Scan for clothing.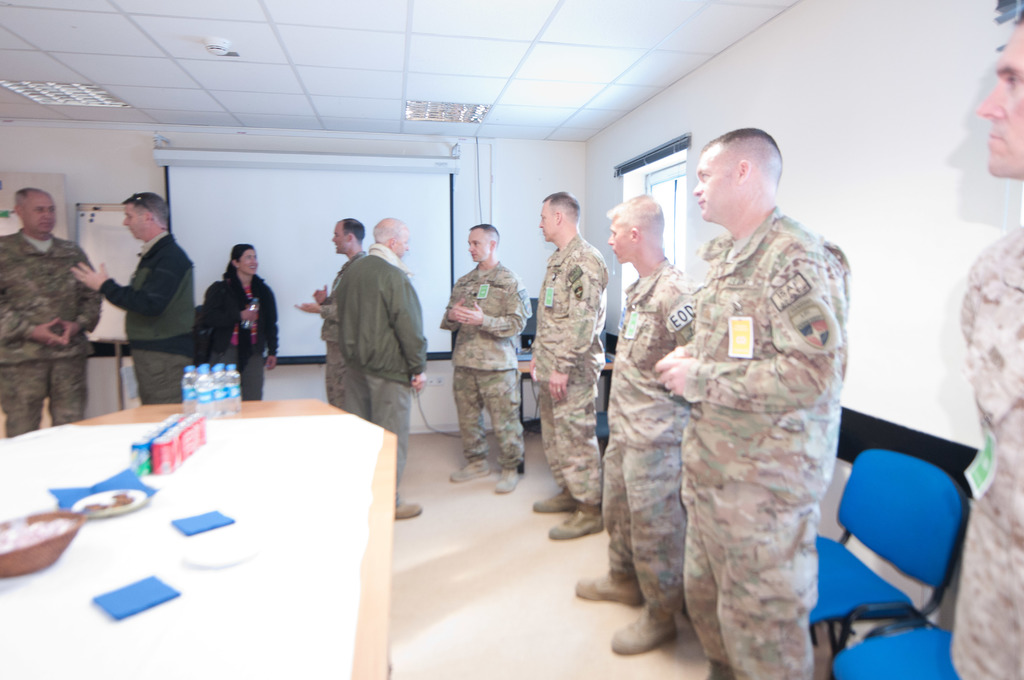
Scan result: 93, 235, 200, 355.
